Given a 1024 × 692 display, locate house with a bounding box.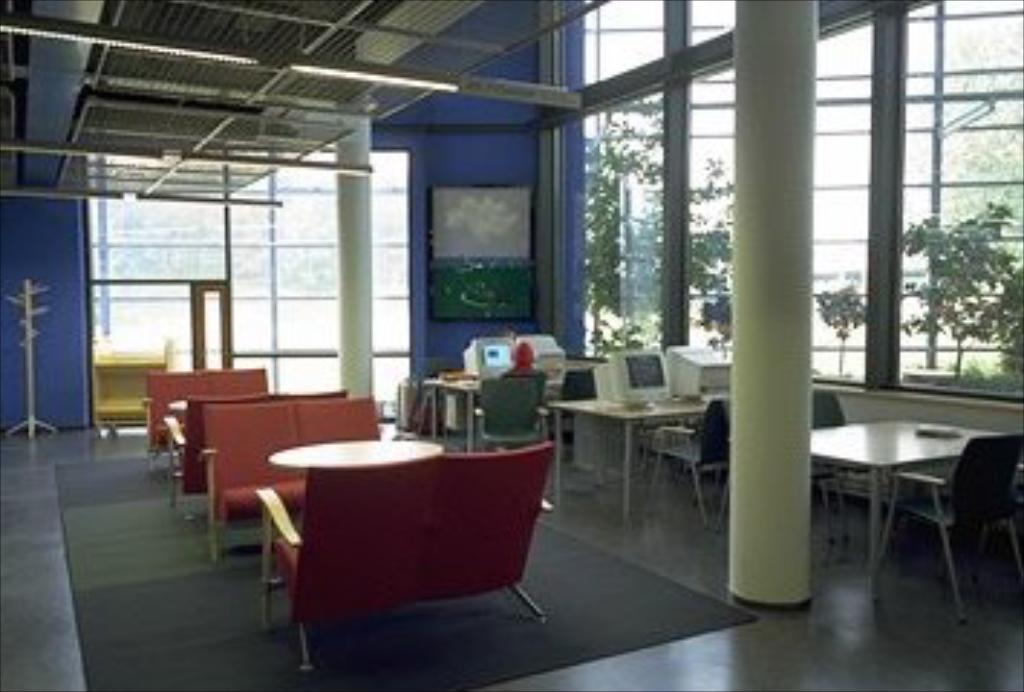
Located: (0, 0, 1021, 689).
